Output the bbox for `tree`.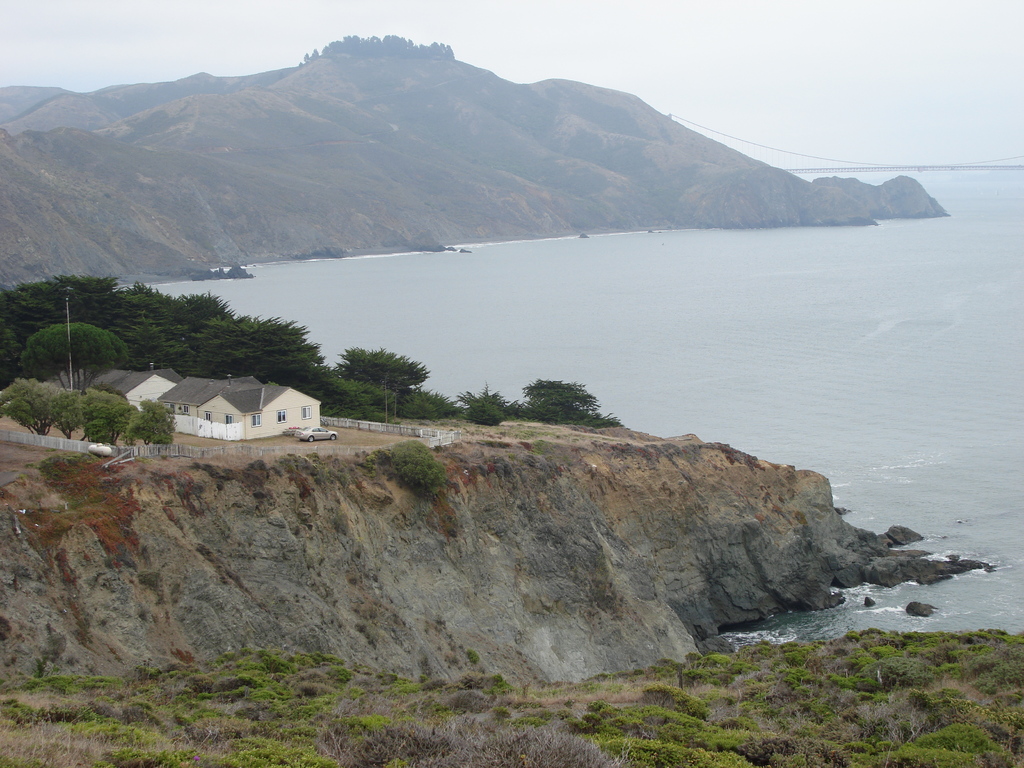
46, 385, 91, 442.
